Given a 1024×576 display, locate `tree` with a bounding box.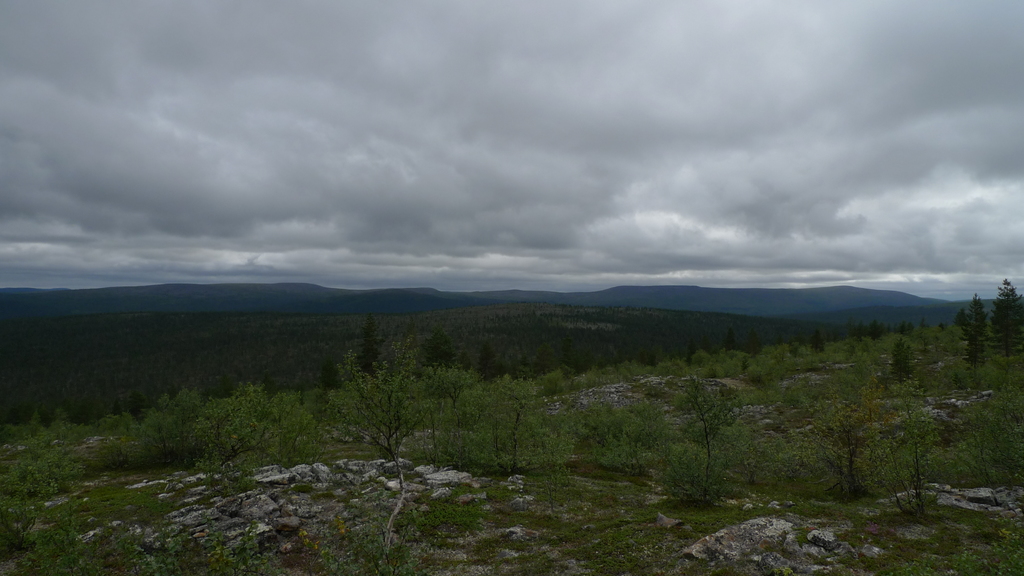
Located: [317, 324, 451, 470].
